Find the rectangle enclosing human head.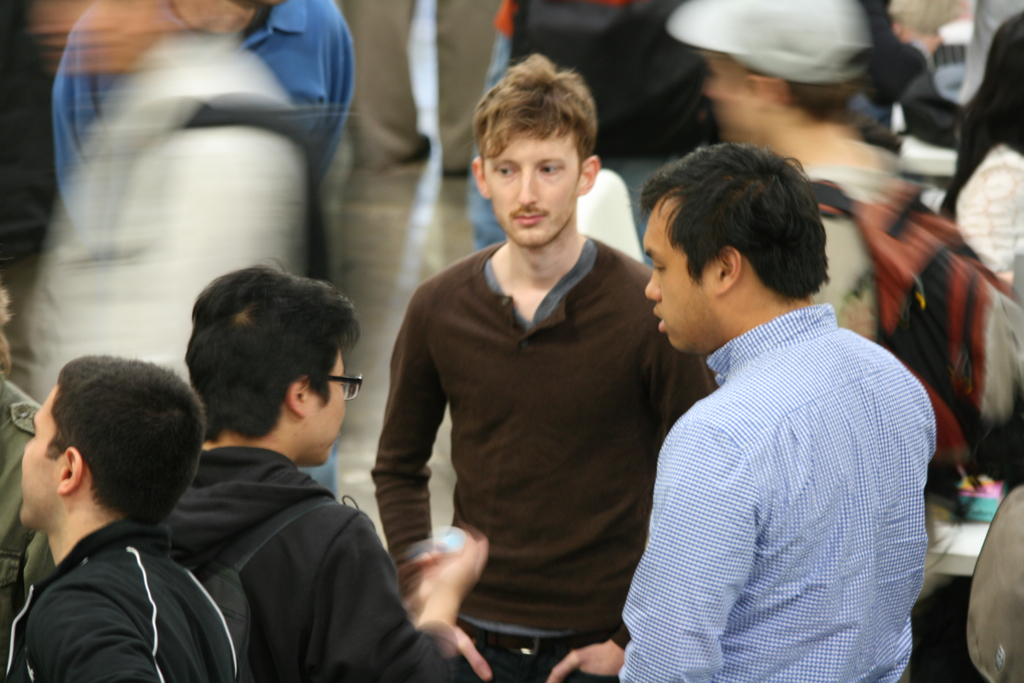
625 125 841 347.
